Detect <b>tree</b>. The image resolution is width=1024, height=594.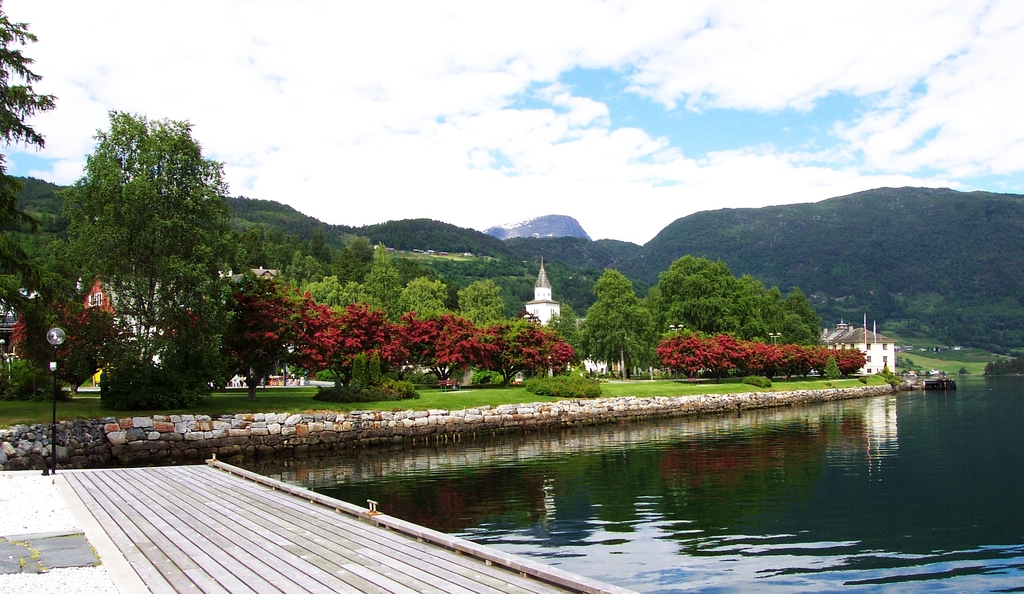
330:303:395:381.
